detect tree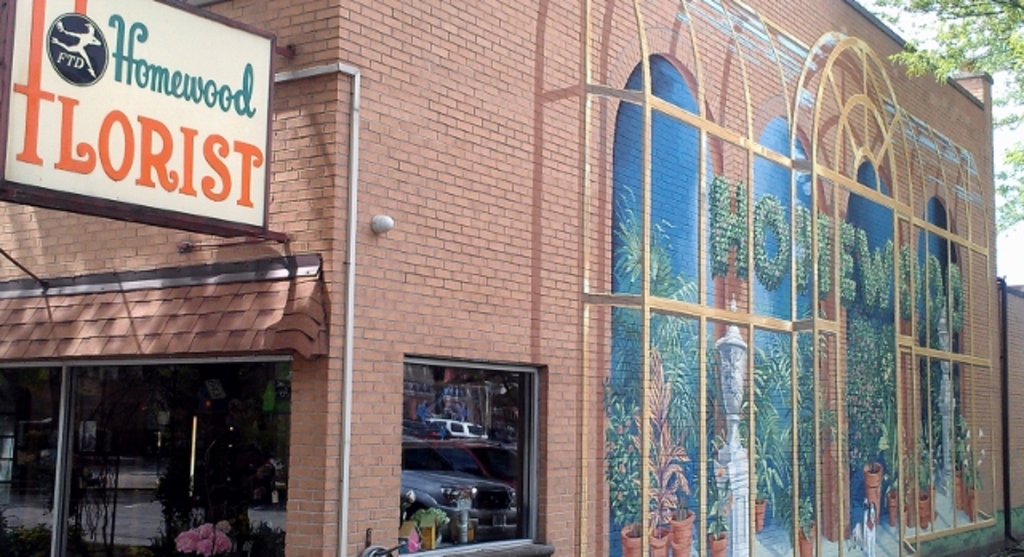
875, 0, 1022, 238
